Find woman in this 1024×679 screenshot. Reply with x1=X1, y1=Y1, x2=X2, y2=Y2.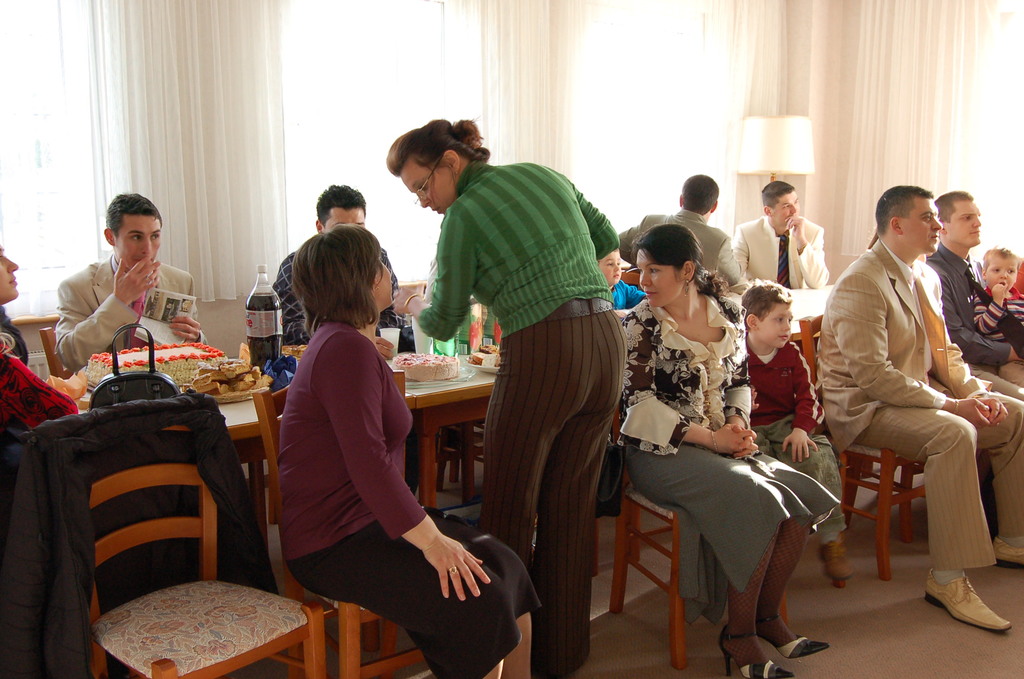
x1=275, y1=224, x2=541, y2=678.
